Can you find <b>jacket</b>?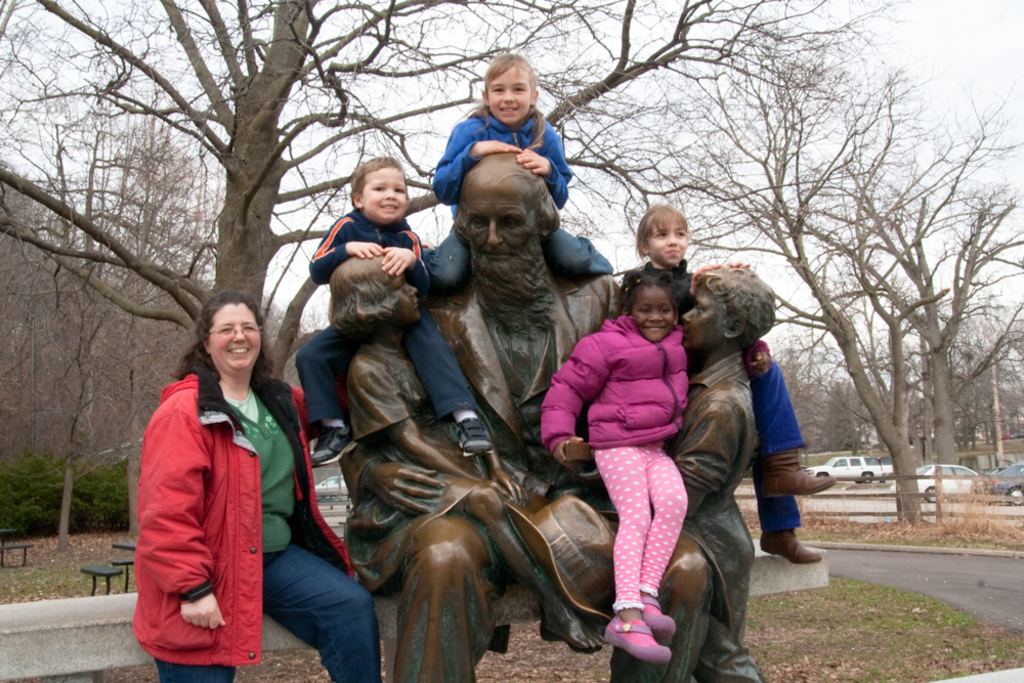
Yes, bounding box: x1=437 y1=106 x2=578 y2=224.
